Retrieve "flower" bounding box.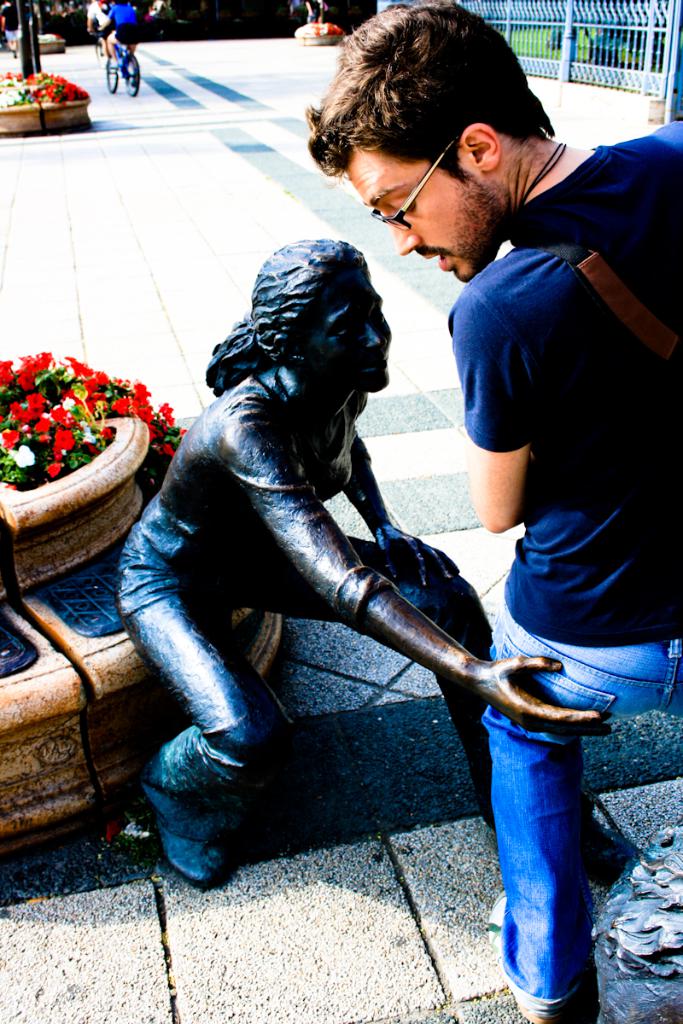
Bounding box: box(140, 405, 174, 436).
